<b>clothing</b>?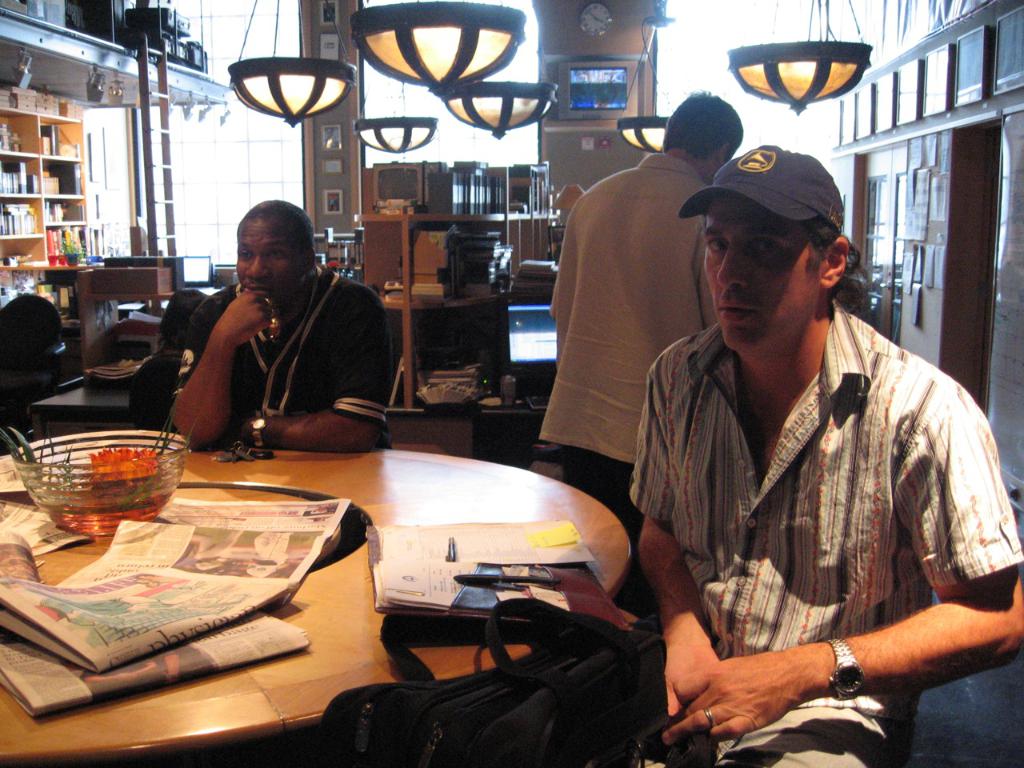
bbox=(703, 190, 815, 356)
